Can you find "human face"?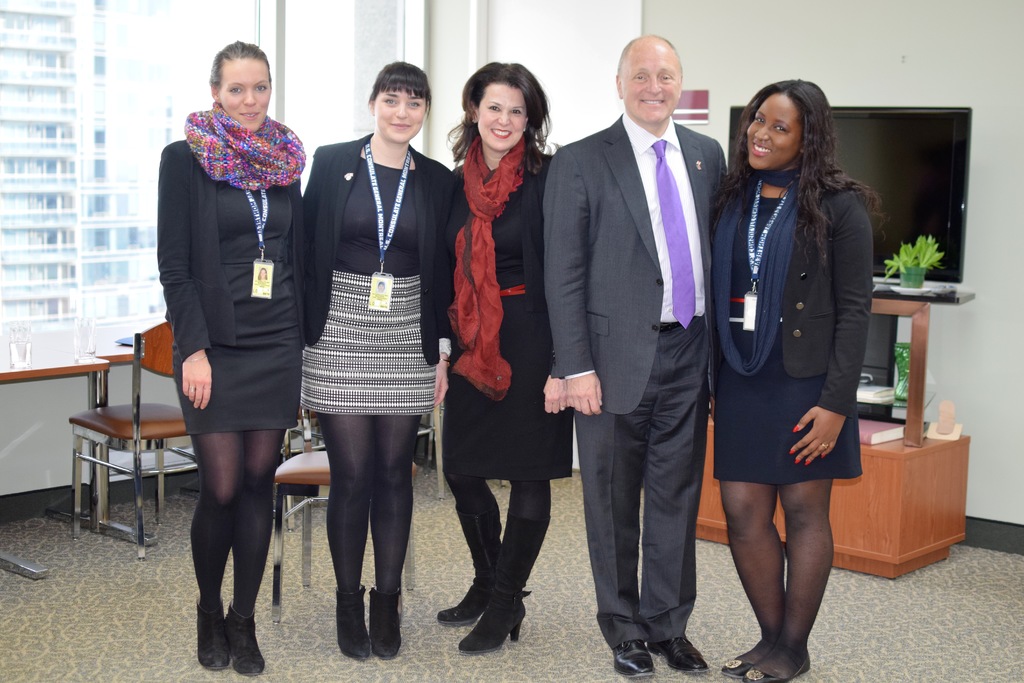
Yes, bounding box: box=[746, 95, 793, 174].
